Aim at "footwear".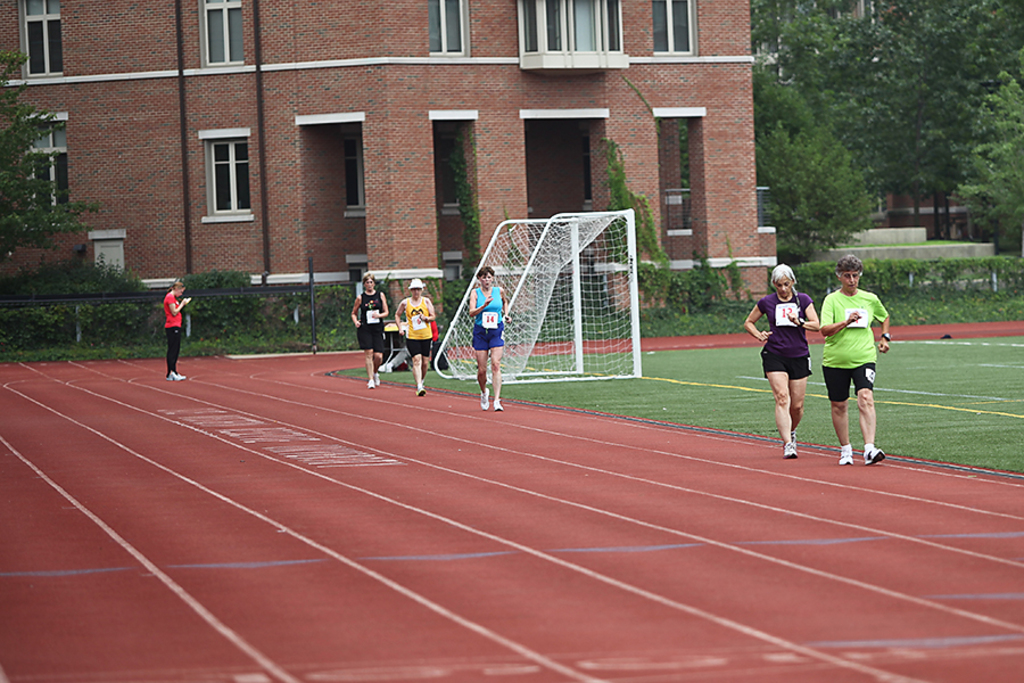
Aimed at region(837, 449, 854, 466).
